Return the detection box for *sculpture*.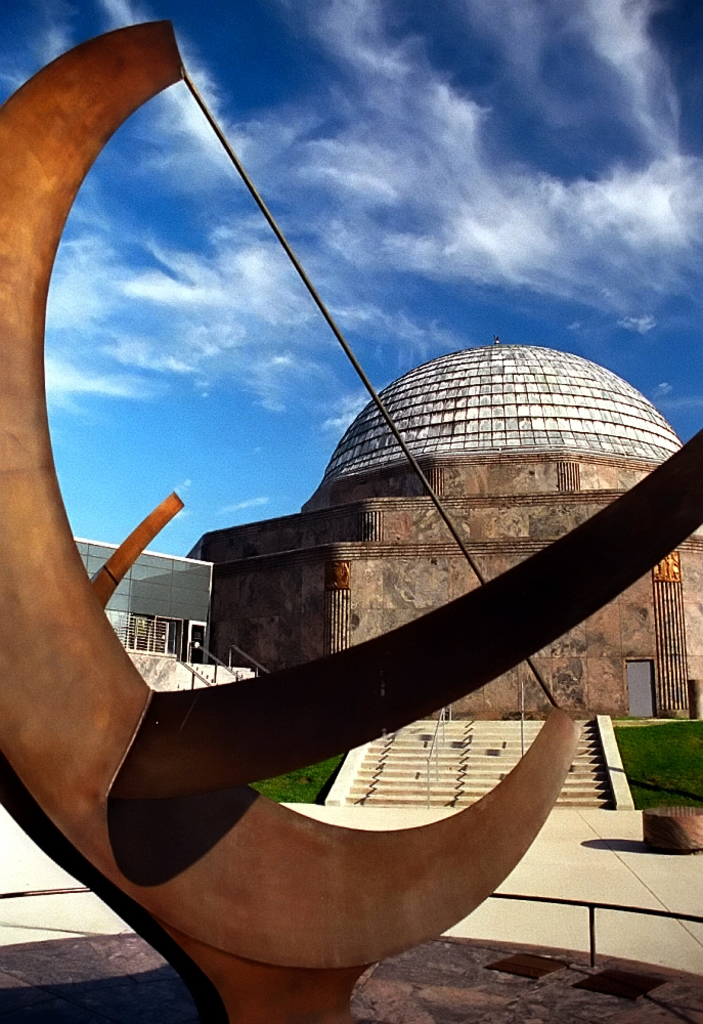
crop(0, 18, 702, 1023).
